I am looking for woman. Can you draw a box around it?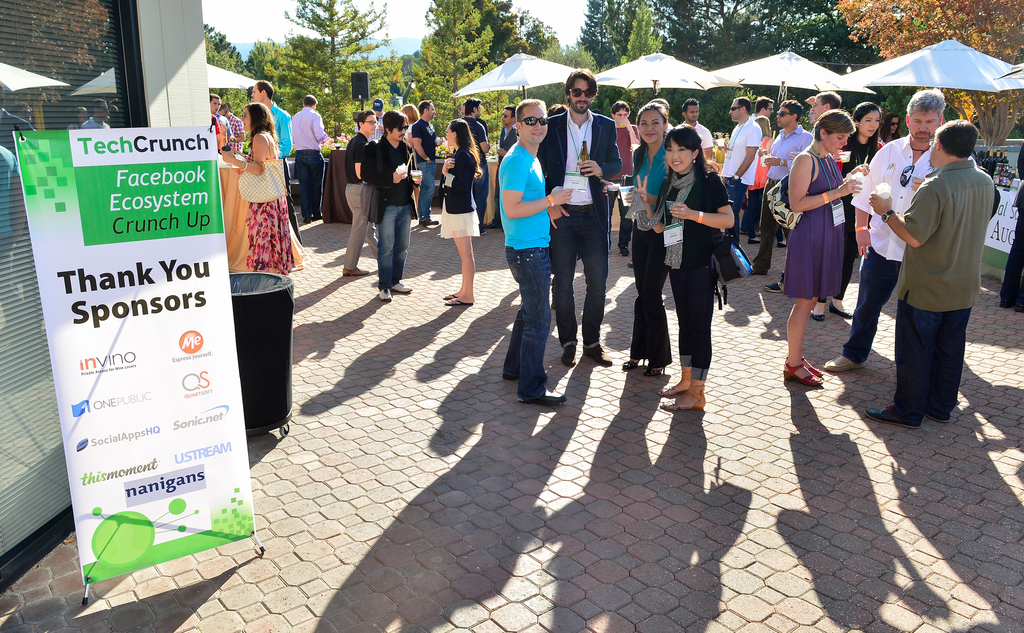
Sure, the bounding box is 398/105/423/199.
